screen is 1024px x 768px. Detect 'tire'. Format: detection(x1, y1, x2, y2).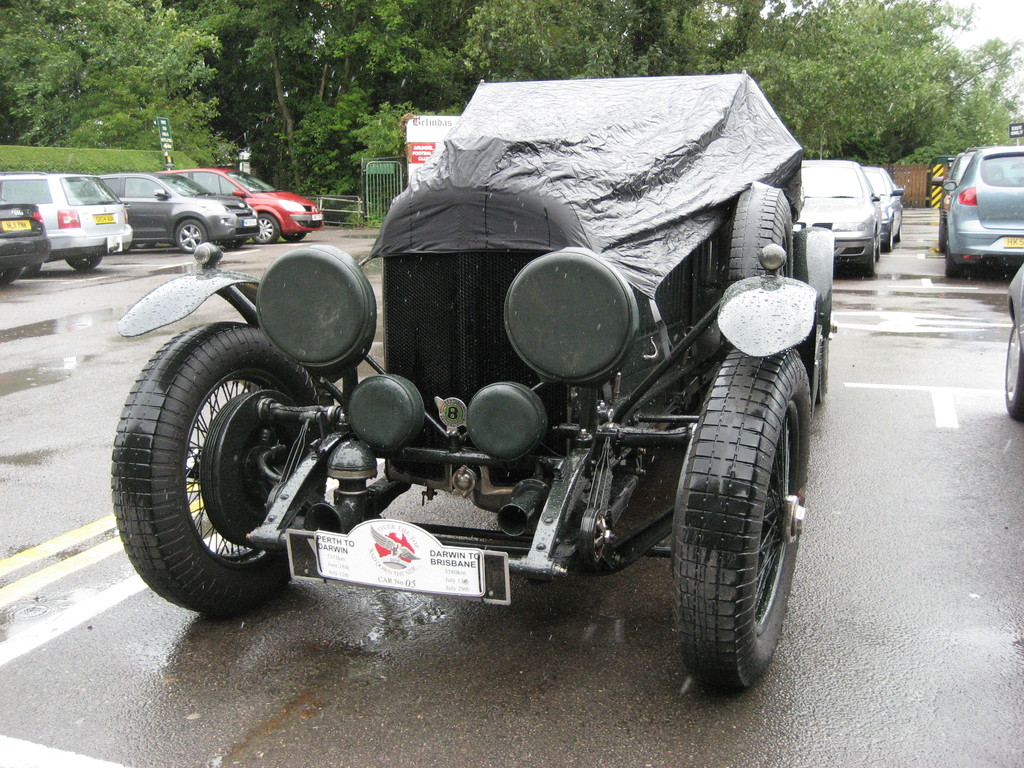
detection(290, 234, 305, 244).
